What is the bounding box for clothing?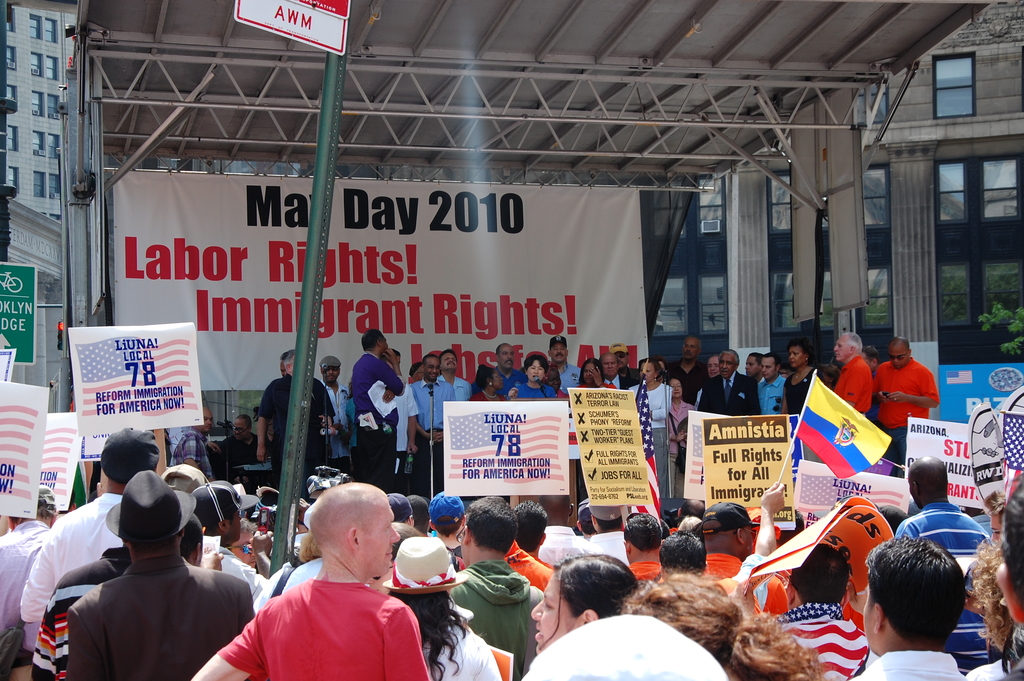
(left=30, top=559, right=135, bottom=680).
